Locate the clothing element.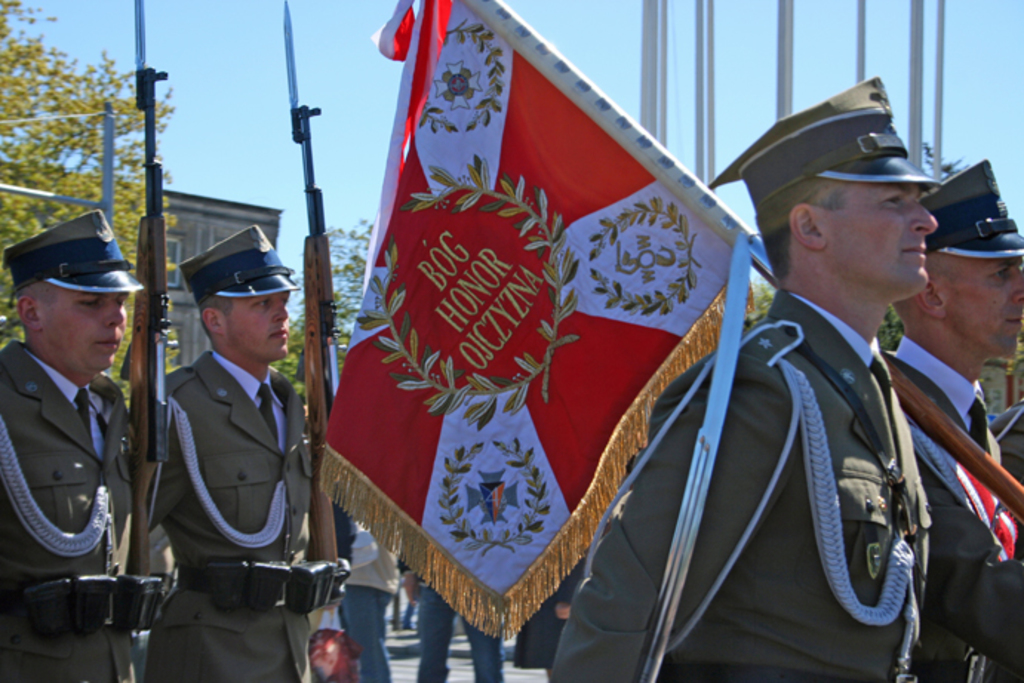
Element bbox: bbox(883, 335, 1023, 682).
